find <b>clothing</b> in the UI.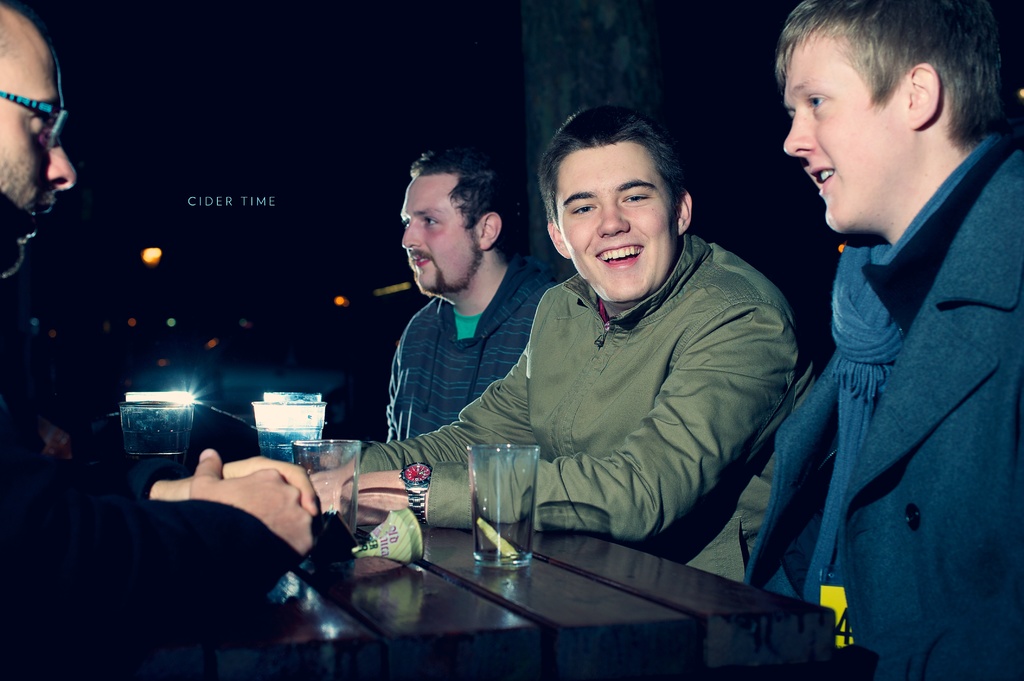
UI element at [x1=742, y1=129, x2=1023, y2=680].
